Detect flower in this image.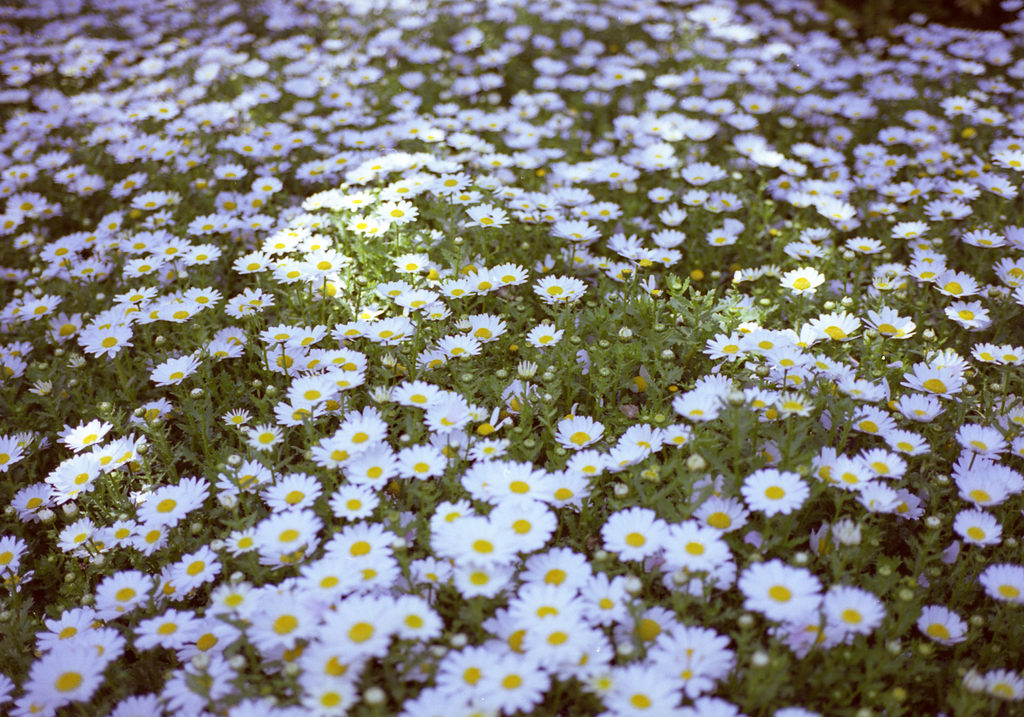
Detection: [897, 488, 924, 517].
